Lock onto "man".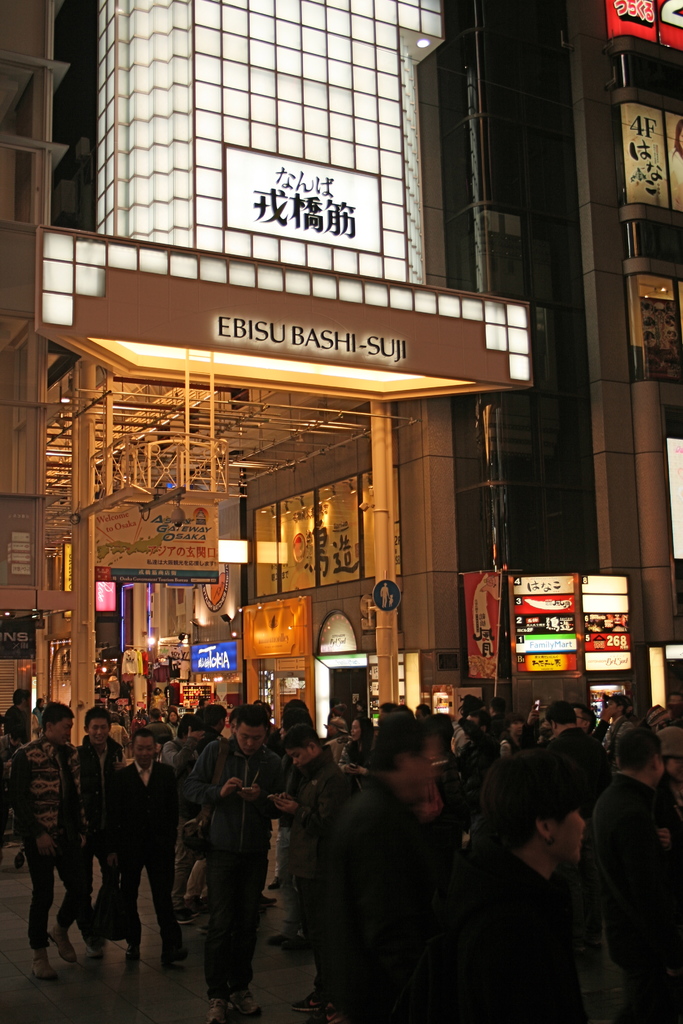
Locked: x1=174, y1=693, x2=301, y2=1023.
